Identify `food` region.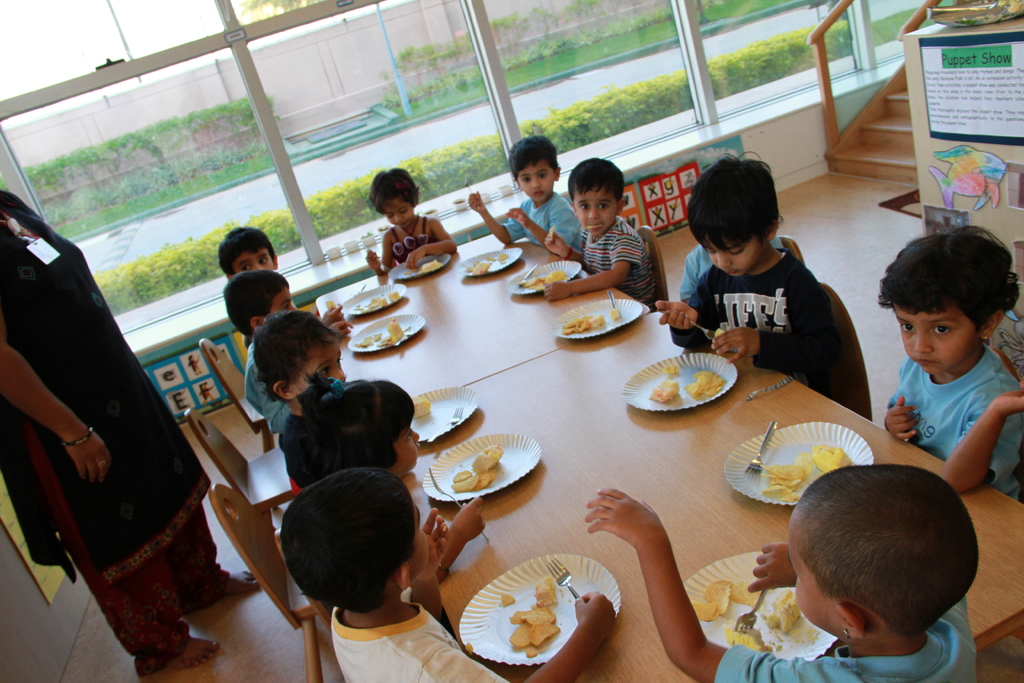
Region: 519/274/561/290.
